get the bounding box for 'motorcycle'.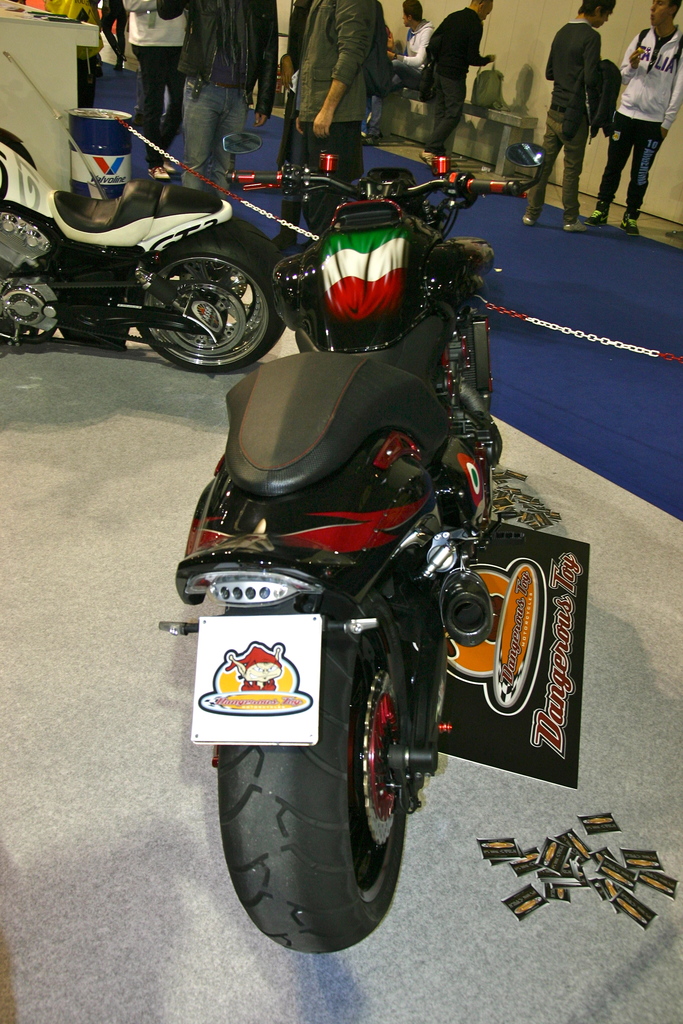
pyautogui.locateOnScreen(172, 165, 519, 979).
